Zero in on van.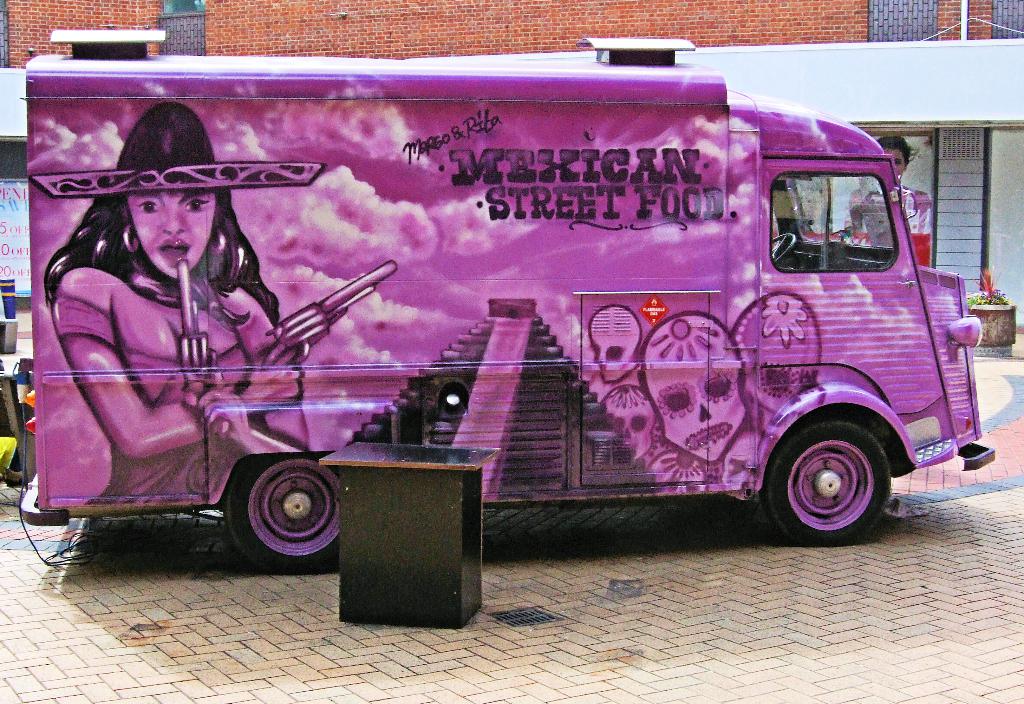
Zeroed in: 19 27 1000 577.
